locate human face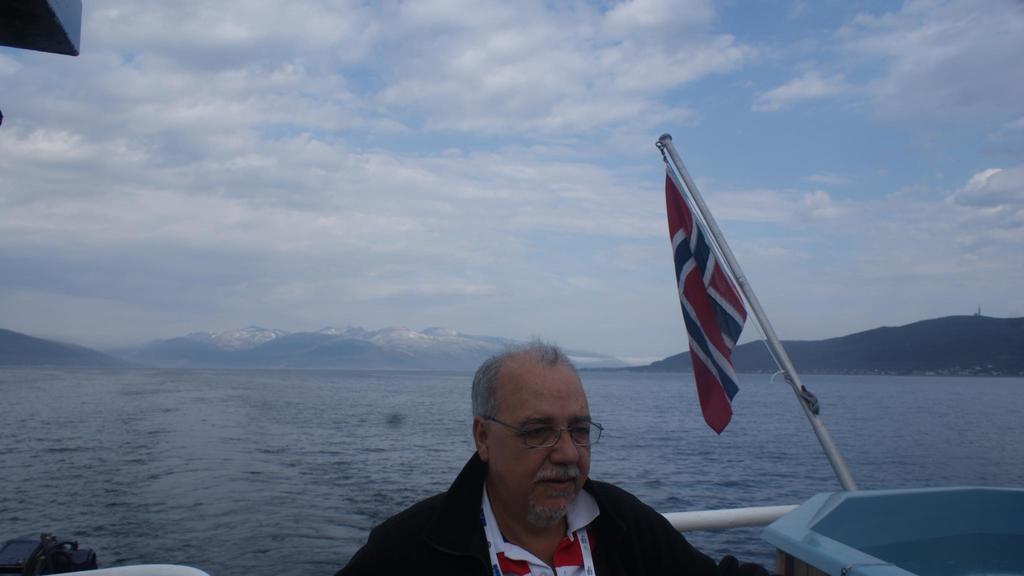
[x1=469, y1=350, x2=607, y2=522]
